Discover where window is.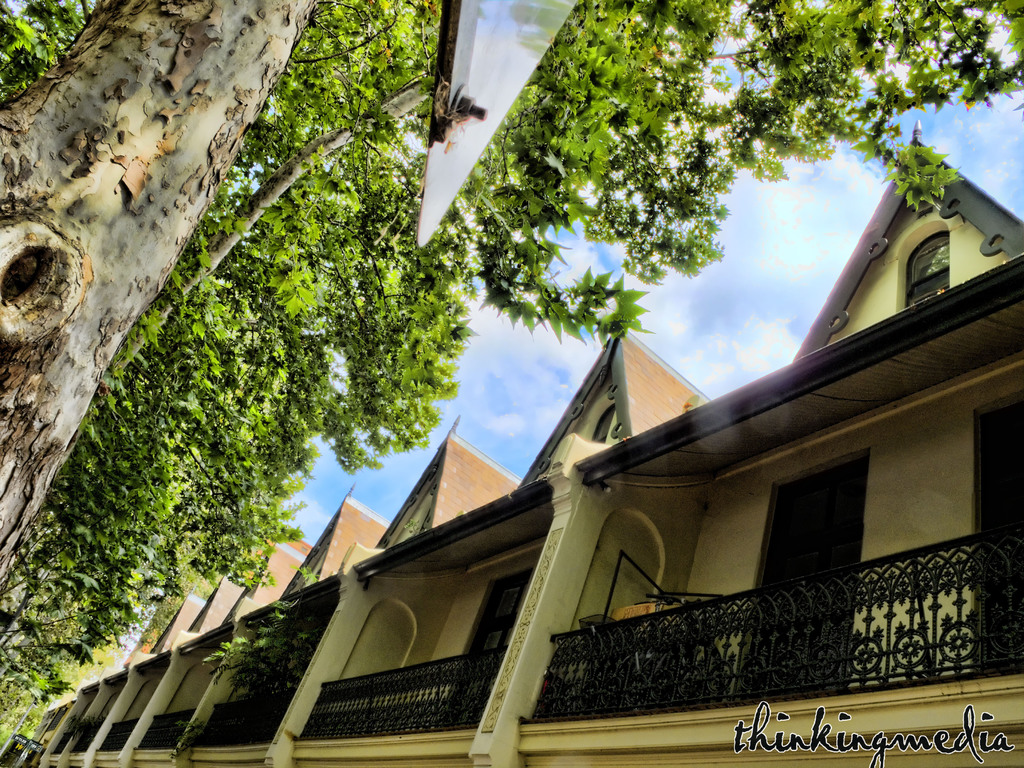
Discovered at <box>900,221,951,306</box>.
